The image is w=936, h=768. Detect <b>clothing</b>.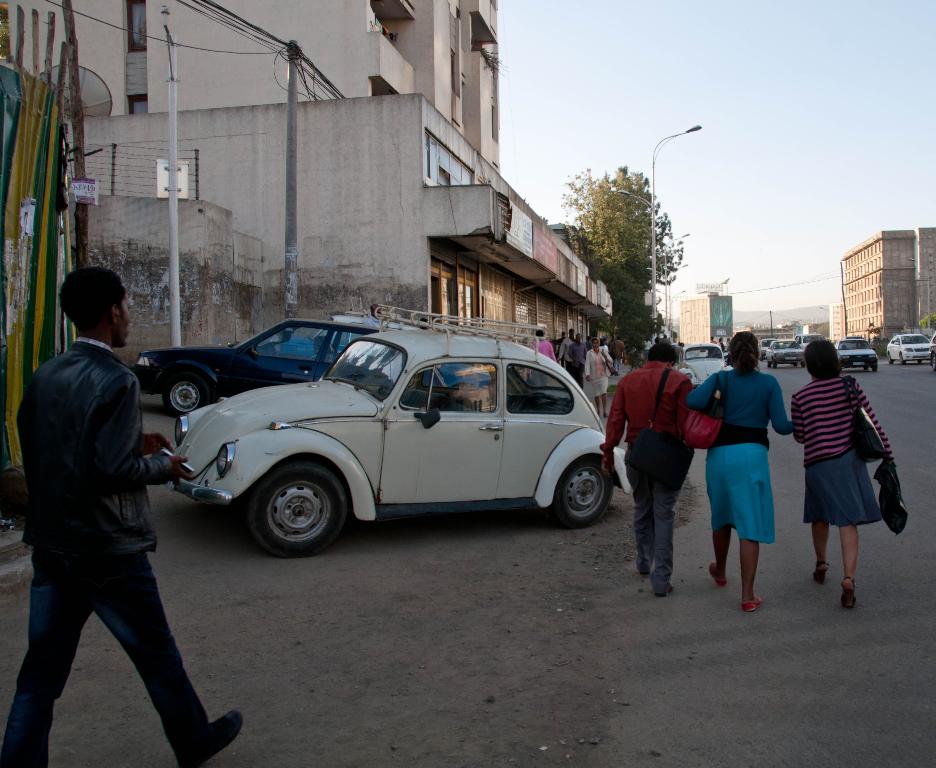
Detection: <region>598, 340, 609, 368</region>.
